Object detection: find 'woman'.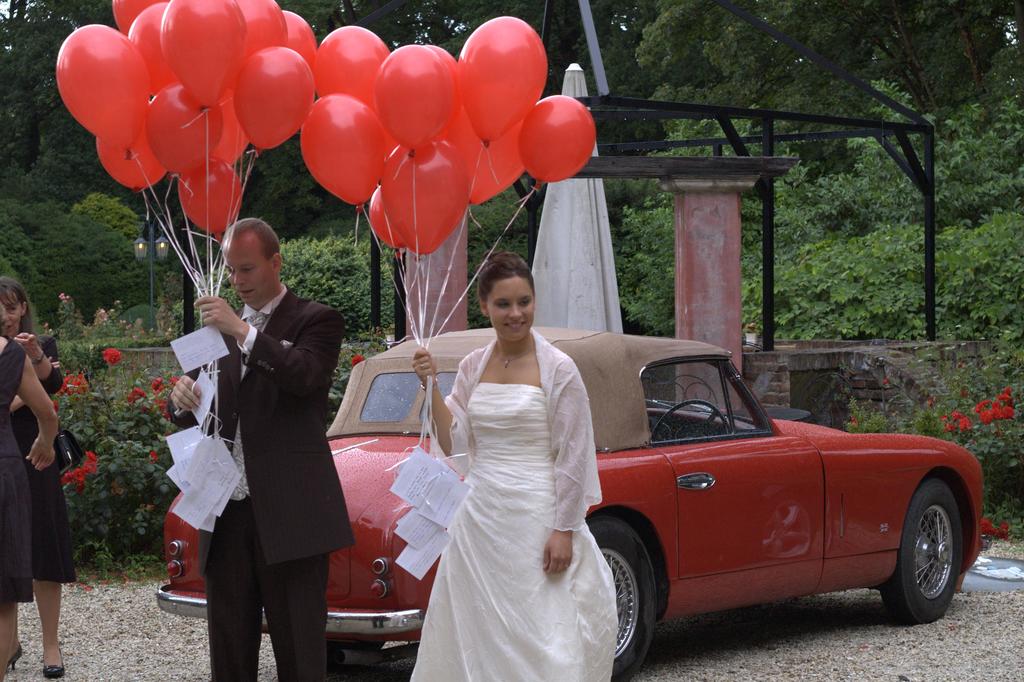
bbox=(0, 293, 60, 681).
